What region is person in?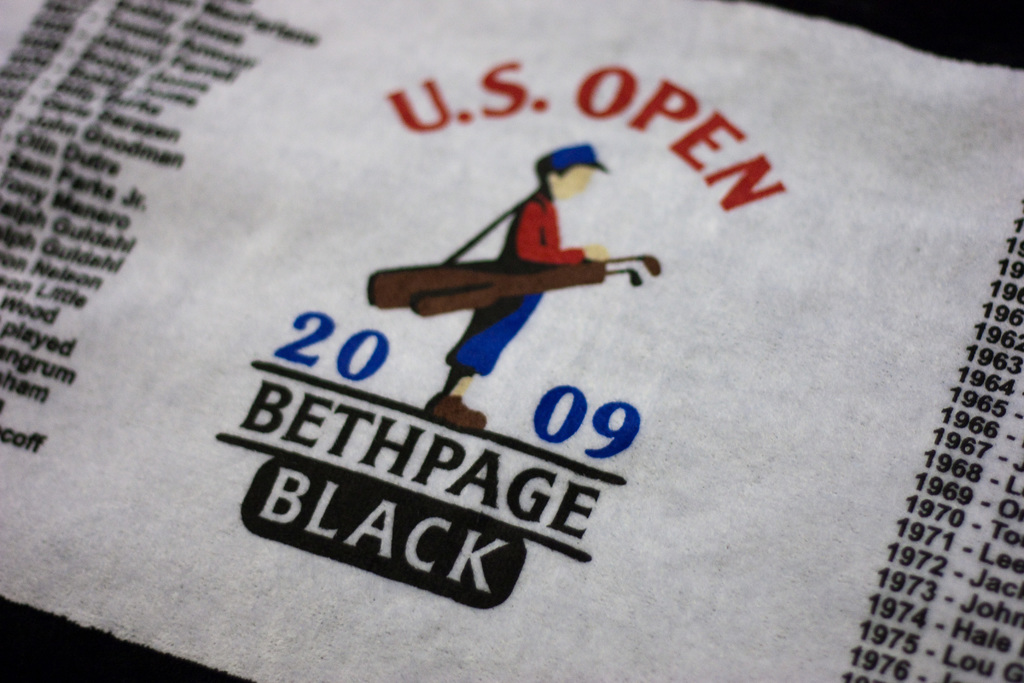
l=399, t=134, r=630, b=395.
